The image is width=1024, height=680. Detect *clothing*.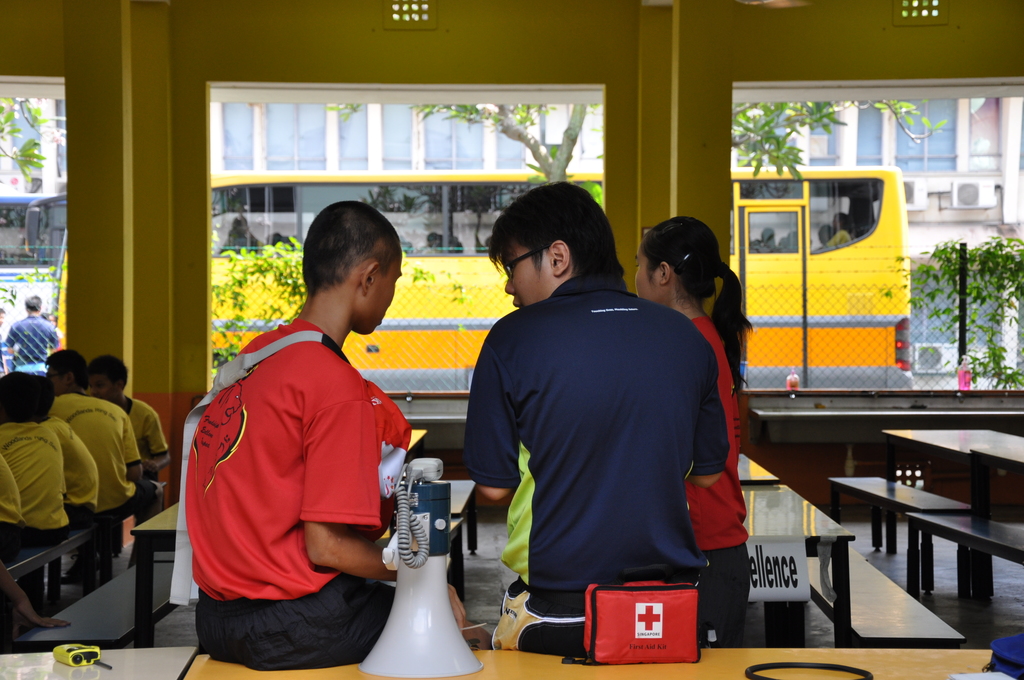
Detection: (129, 393, 173, 451).
